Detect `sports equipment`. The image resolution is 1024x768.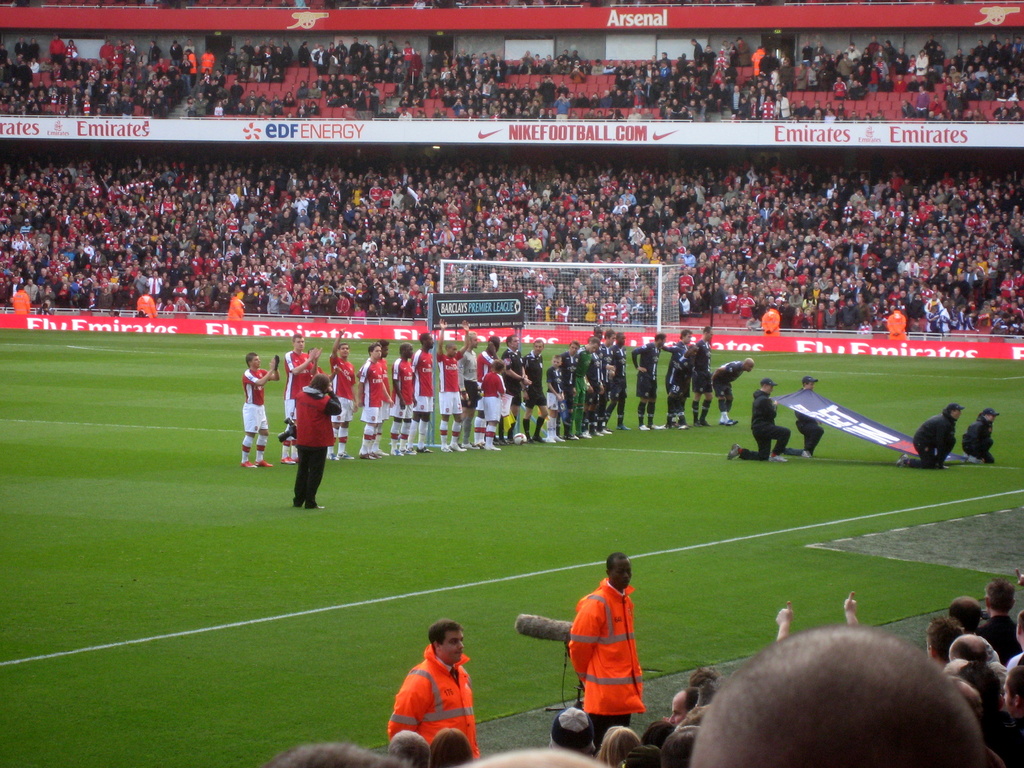
bbox=(256, 461, 273, 469).
